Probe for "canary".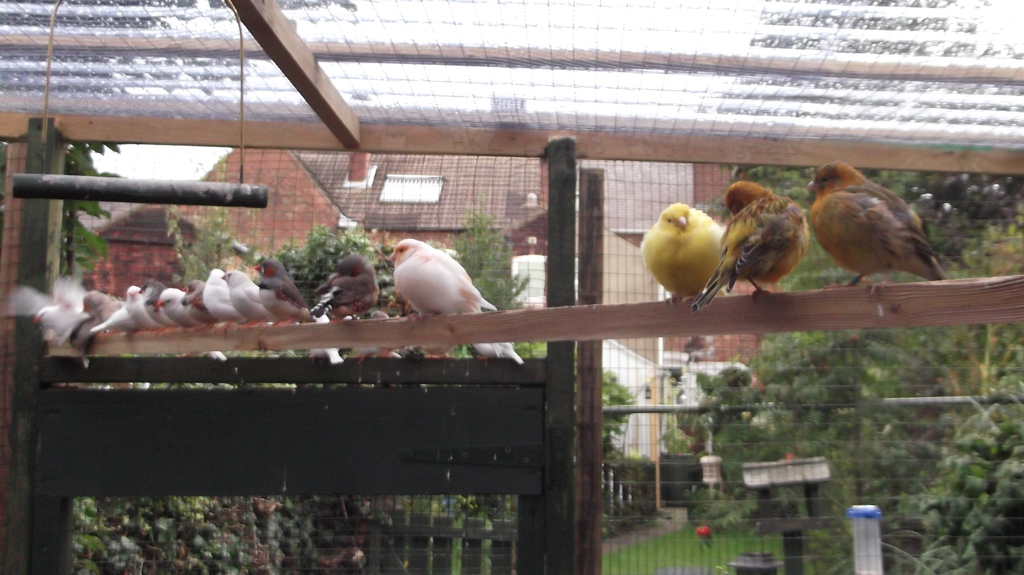
Probe result: [804, 159, 947, 295].
